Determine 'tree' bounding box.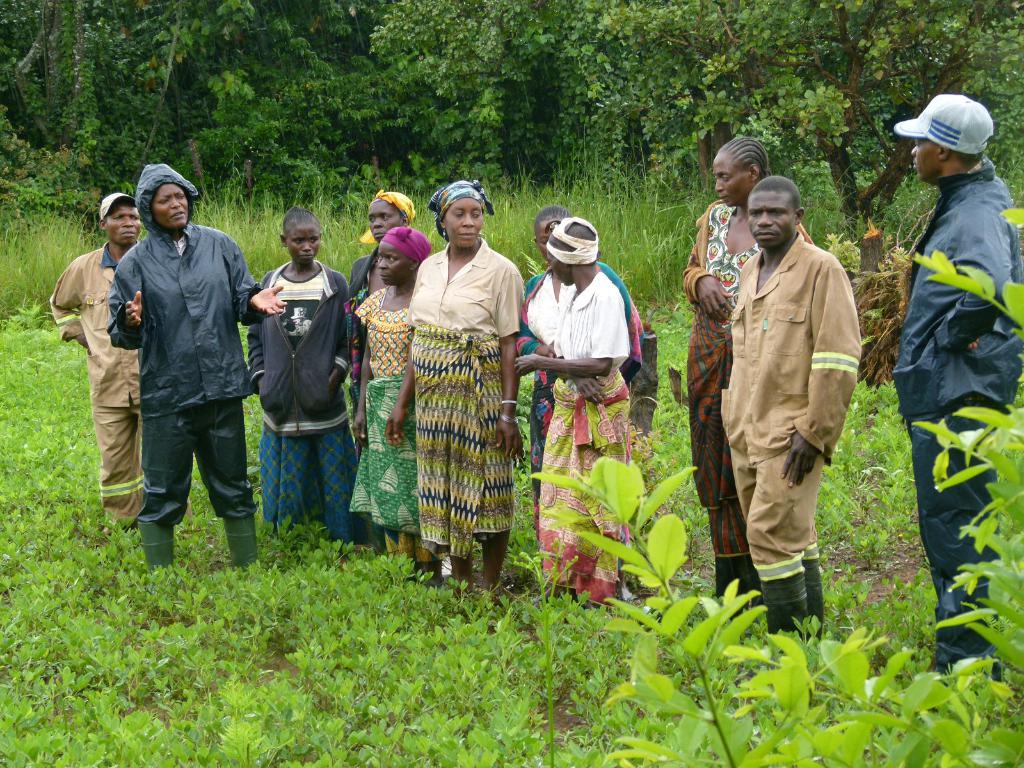
Determined: box=[369, 0, 1023, 246].
